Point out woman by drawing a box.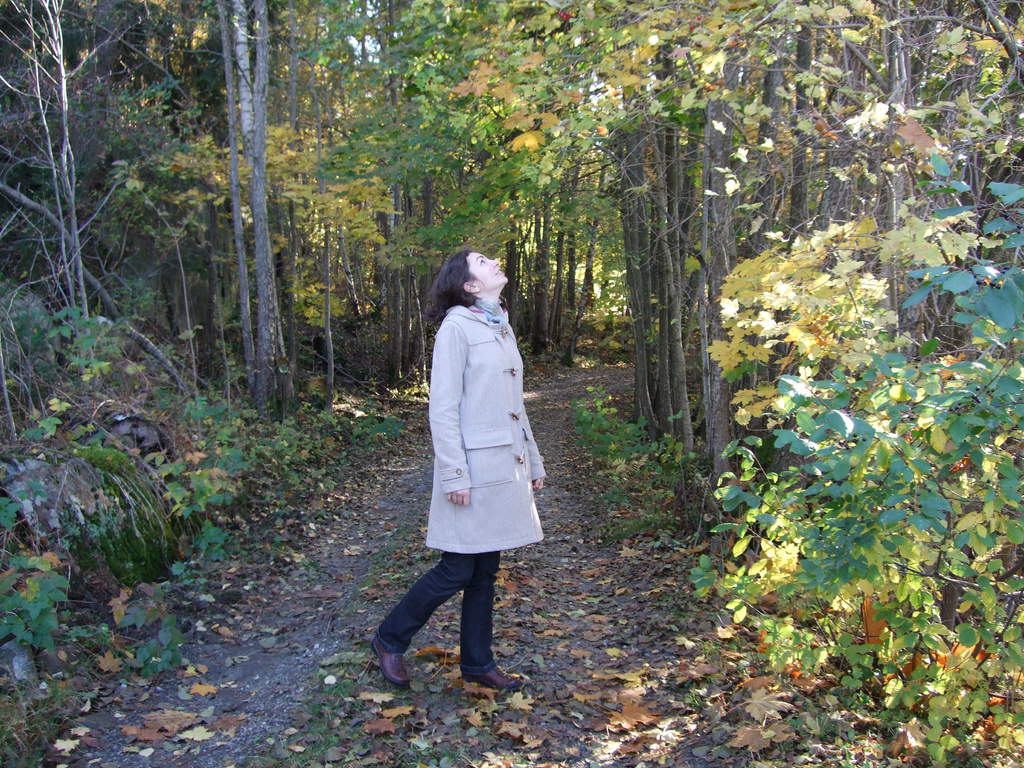
364 246 556 701.
